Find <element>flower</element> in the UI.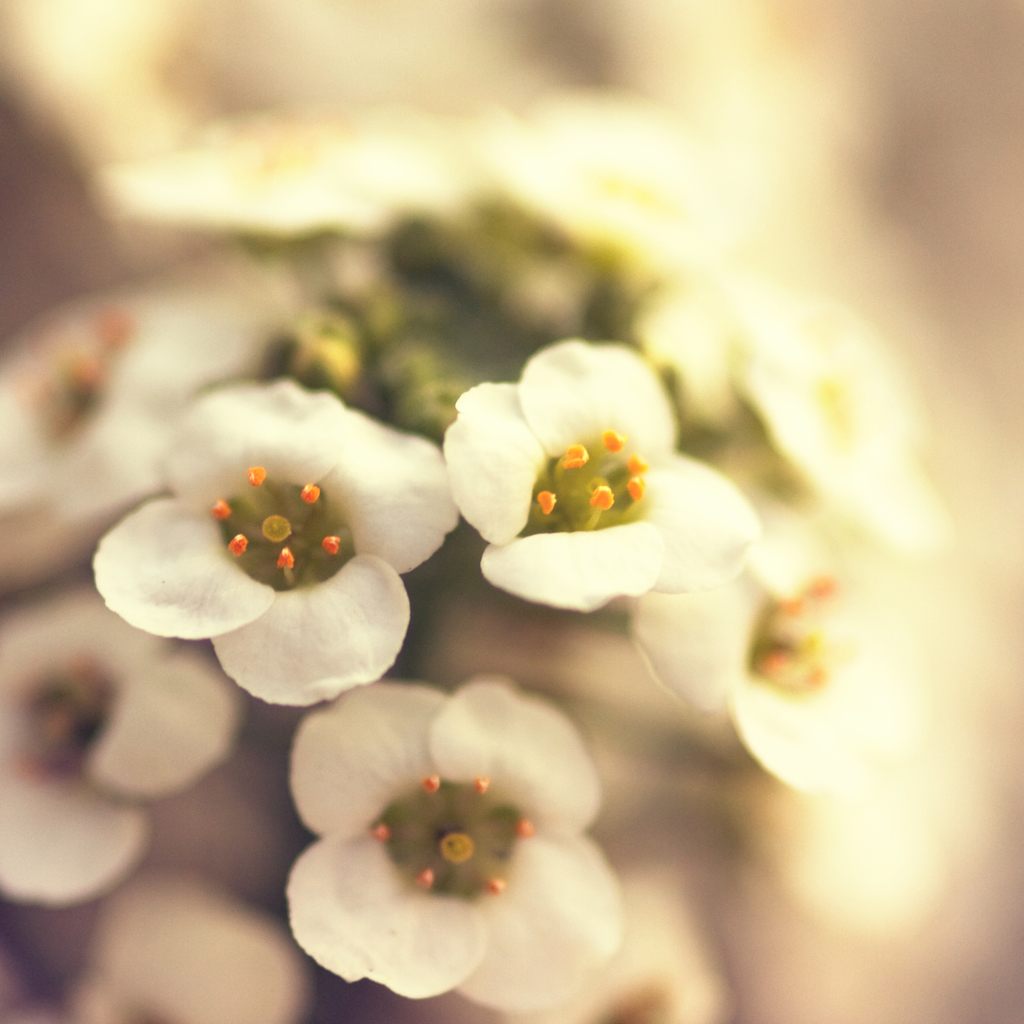
UI element at x1=284, y1=676, x2=618, y2=1014.
